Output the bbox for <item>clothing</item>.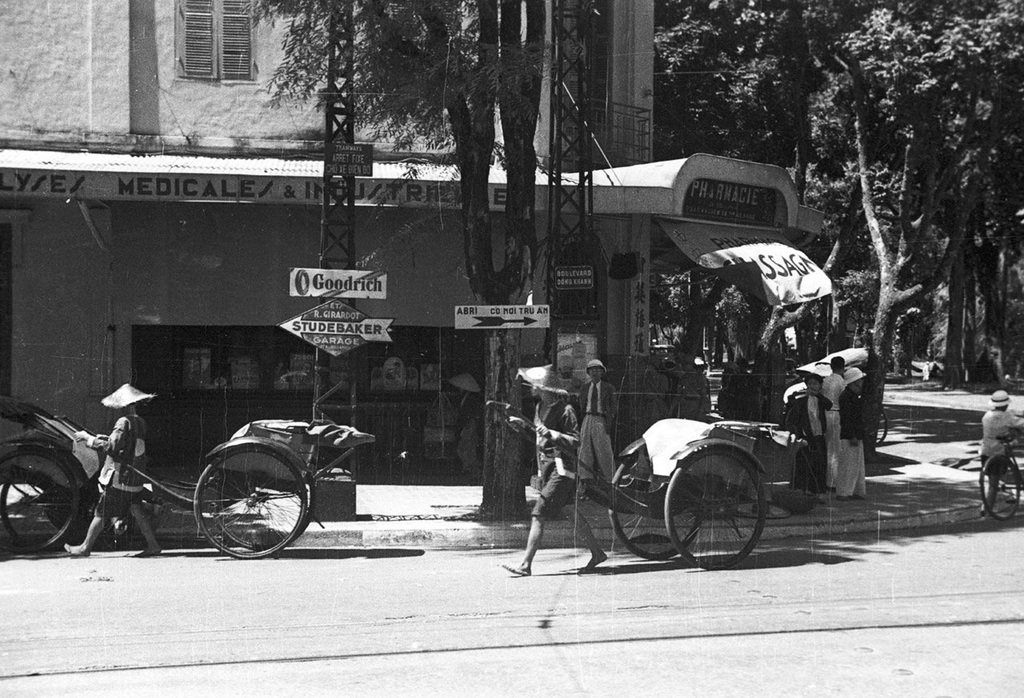
{"x1": 838, "y1": 386, "x2": 865, "y2": 496}.
